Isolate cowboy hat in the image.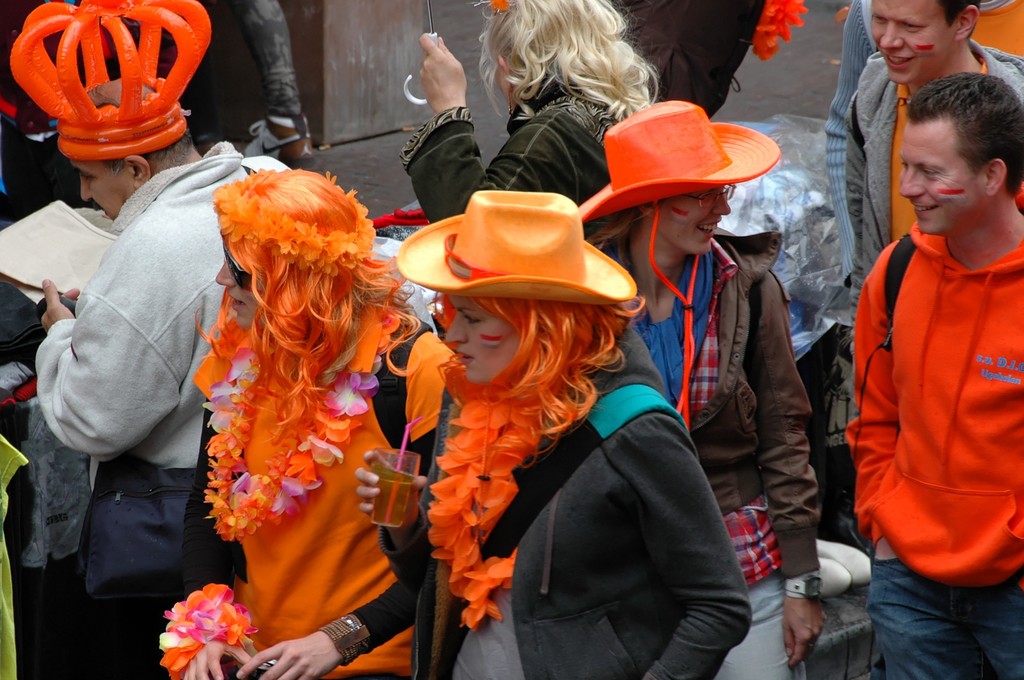
Isolated region: 412/174/628/345.
